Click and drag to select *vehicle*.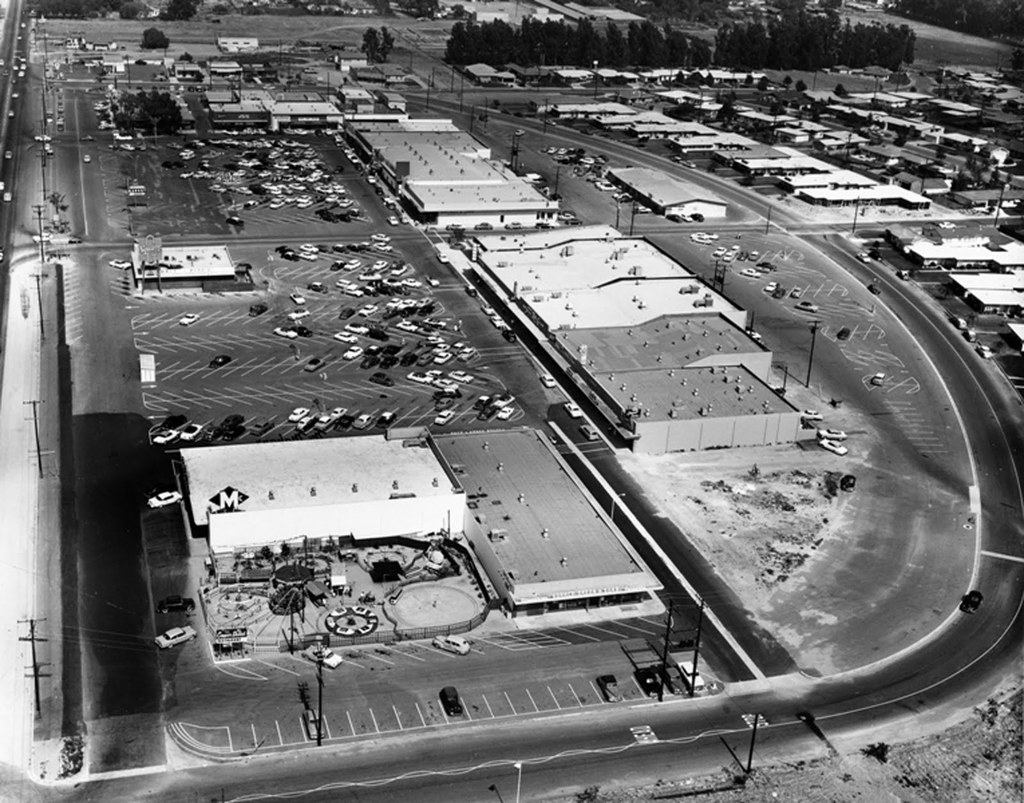
Selection: detection(568, 399, 582, 418).
